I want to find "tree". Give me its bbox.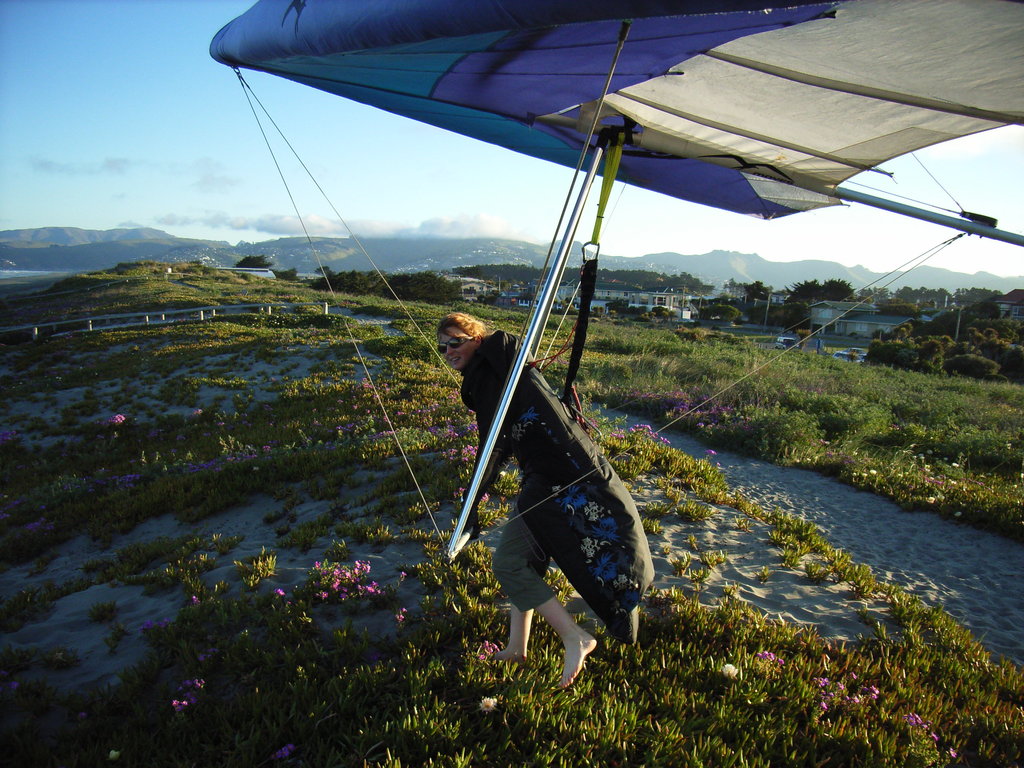
locate(890, 302, 920, 314).
